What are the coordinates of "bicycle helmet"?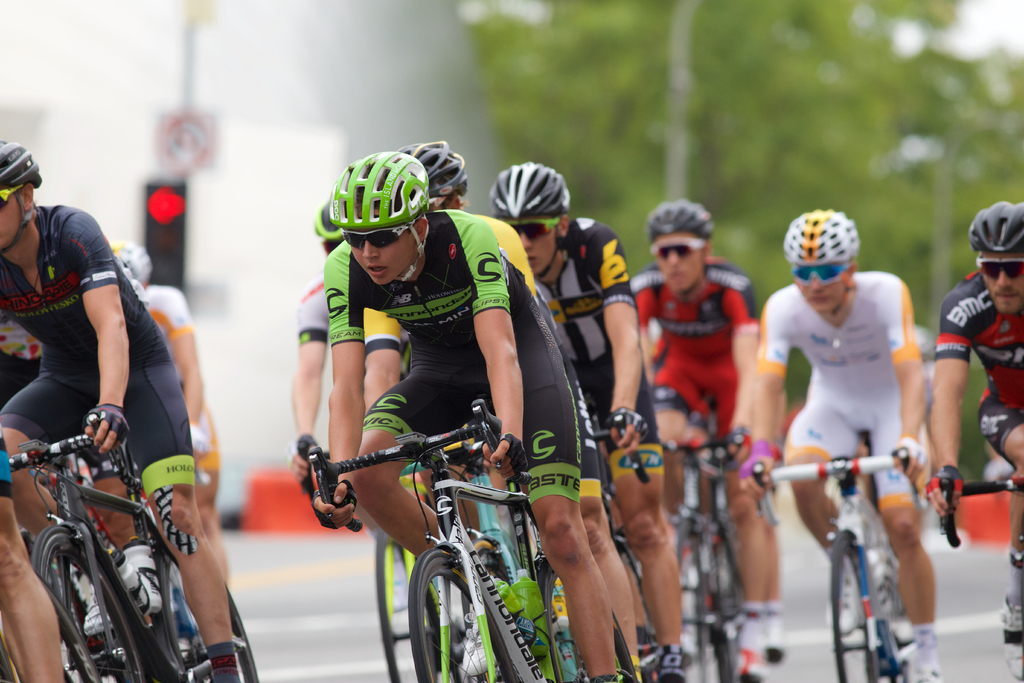
[323,152,422,222].
